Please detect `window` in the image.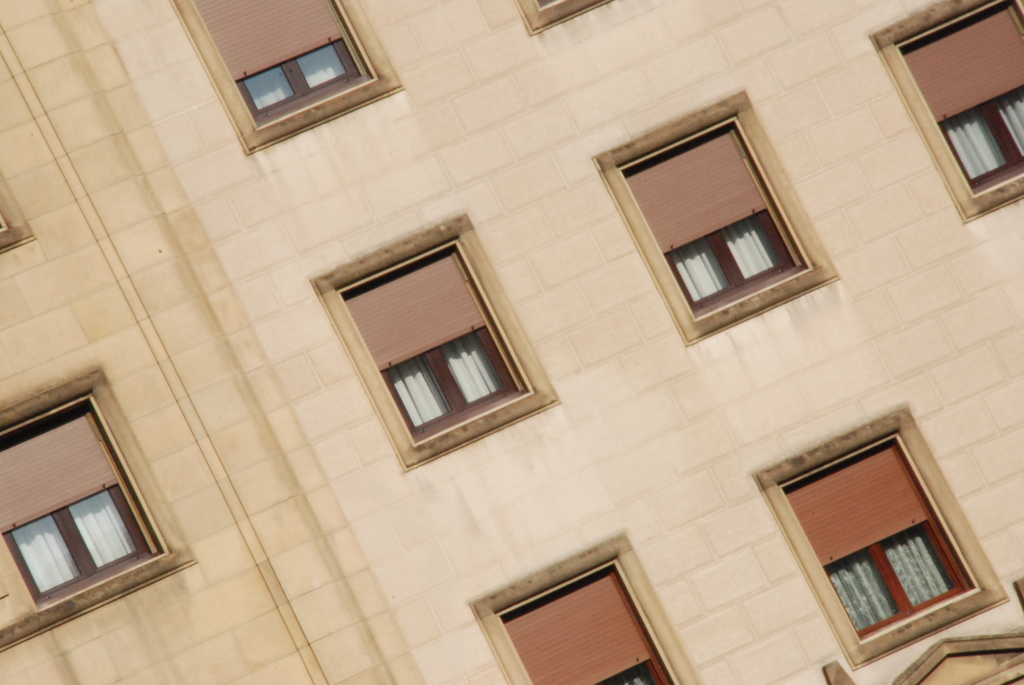
(504,563,671,684).
